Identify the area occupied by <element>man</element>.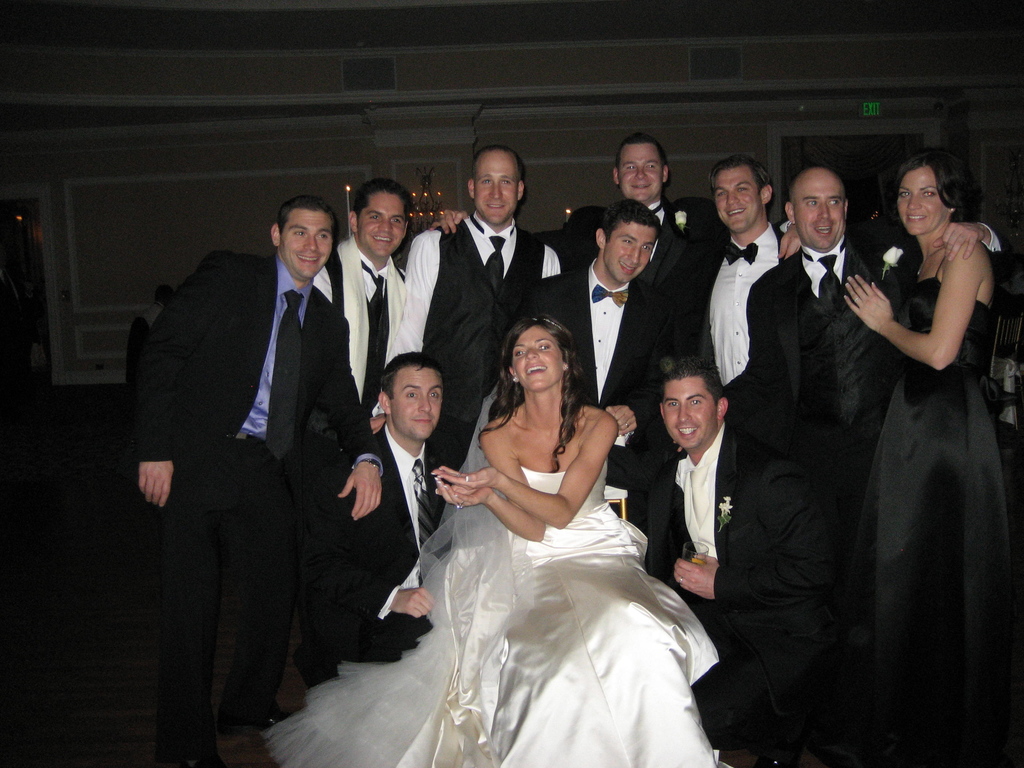
Area: (576,129,717,461).
